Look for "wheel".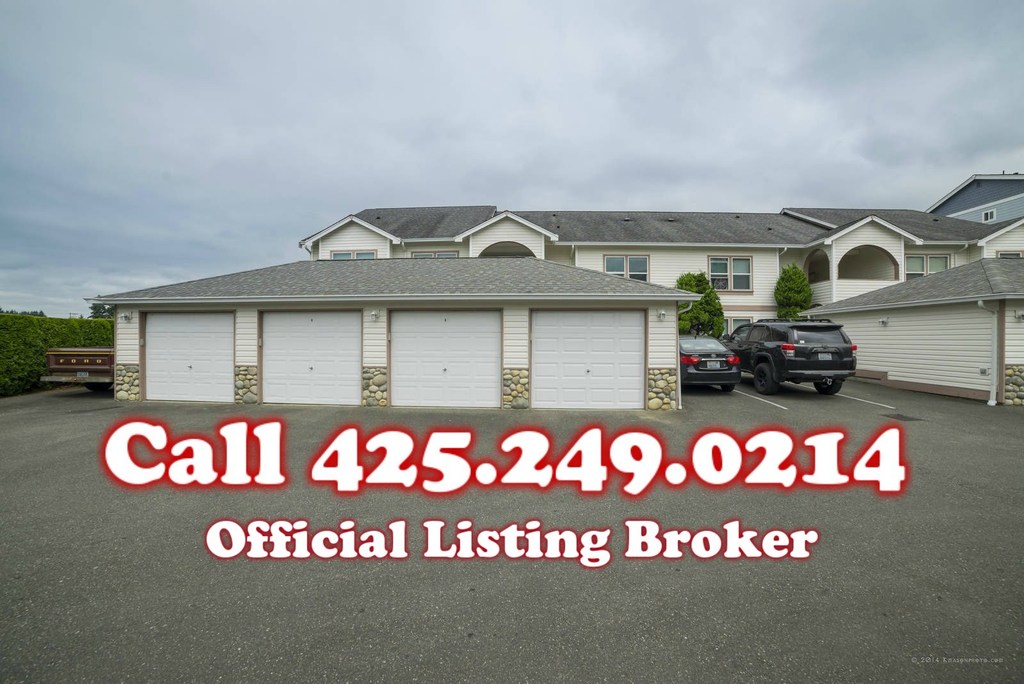
Found: 721,385,735,390.
